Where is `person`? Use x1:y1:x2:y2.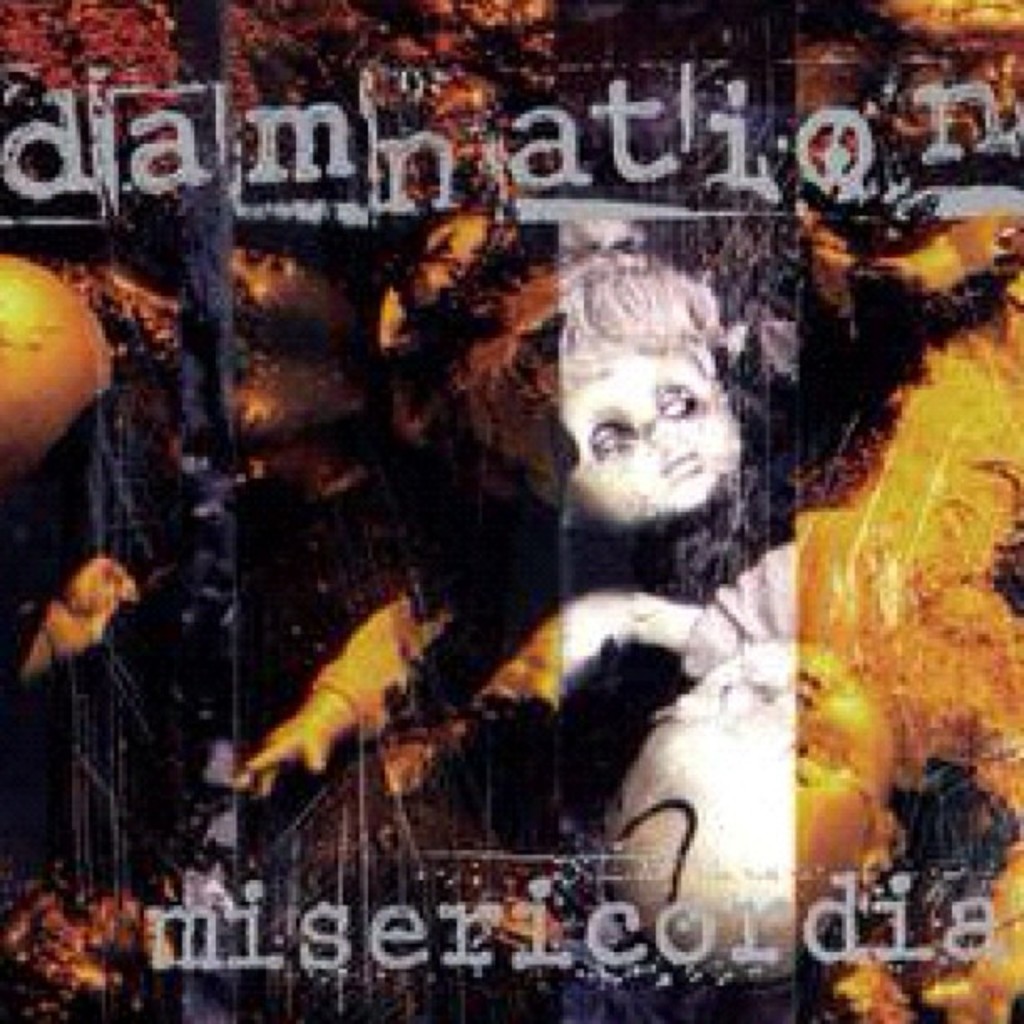
236:194:810:806.
